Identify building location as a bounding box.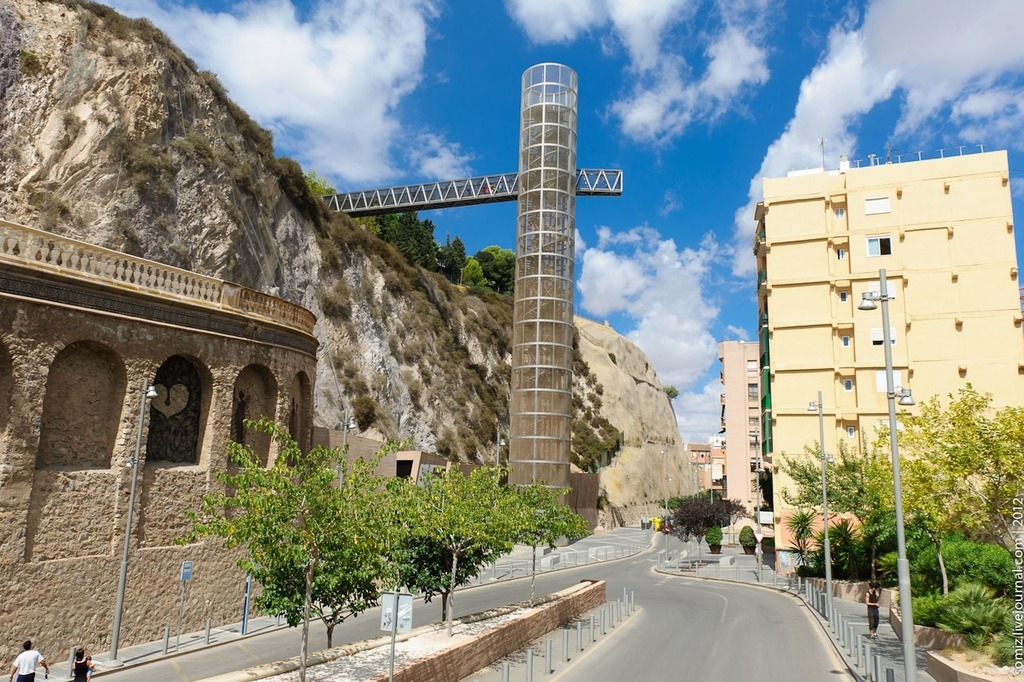
729, 143, 1023, 567.
